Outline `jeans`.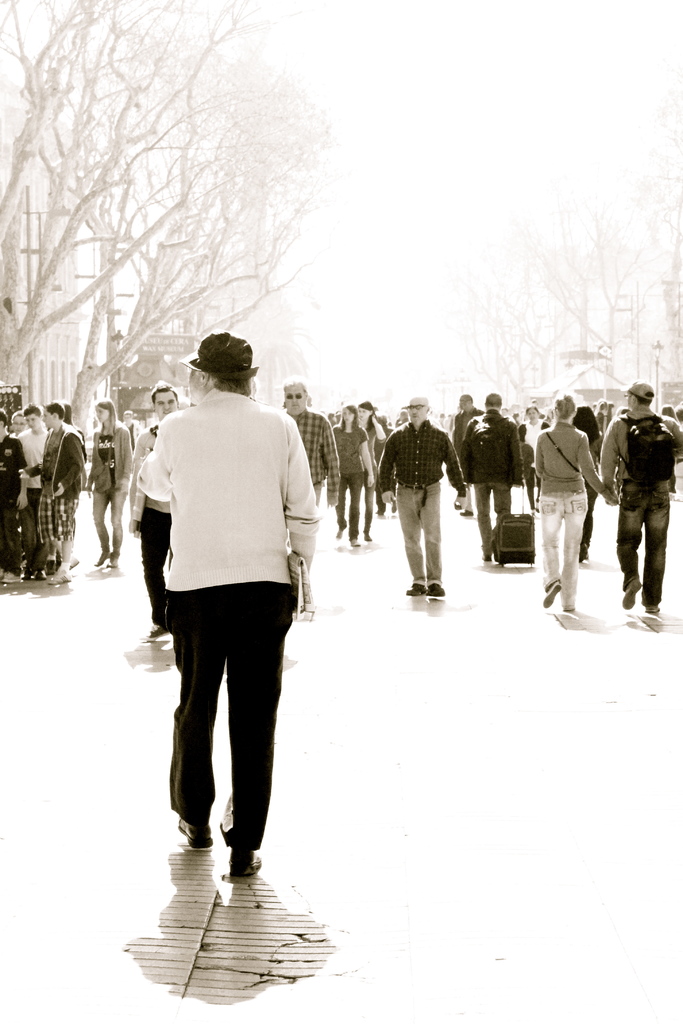
Outline: <region>623, 490, 668, 601</region>.
